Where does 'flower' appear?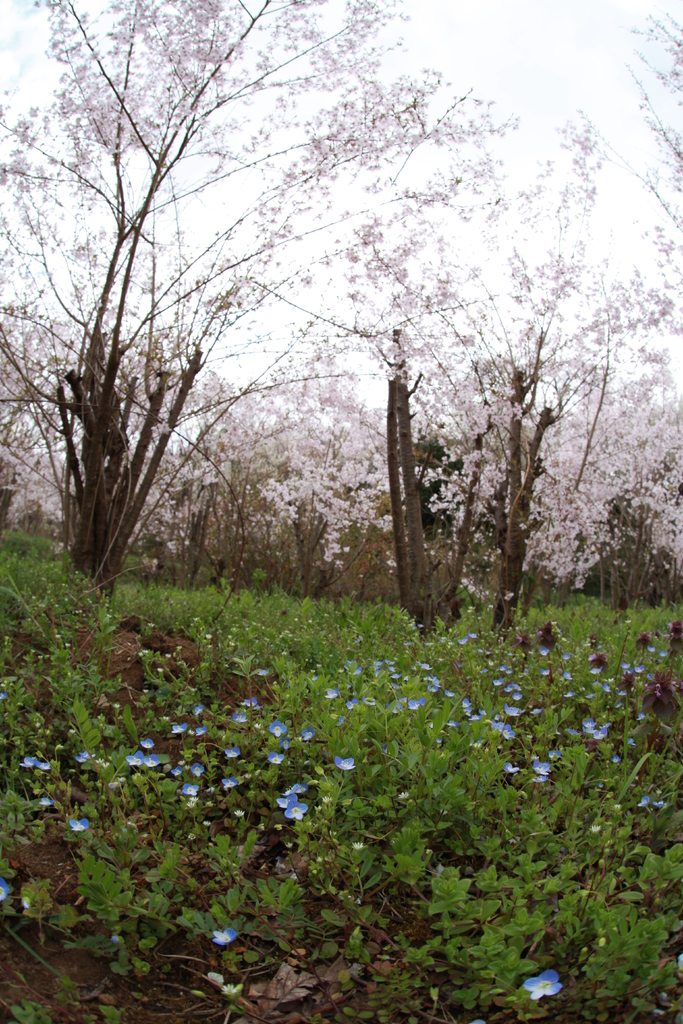
Appears at bbox=[191, 764, 205, 781].
